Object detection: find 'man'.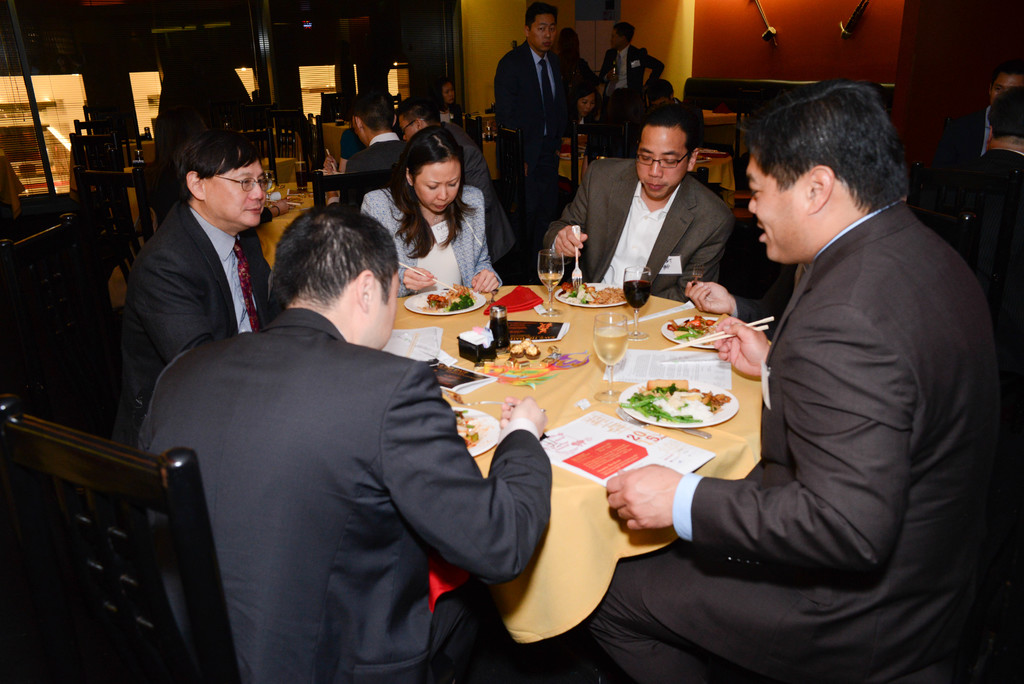
[x1=496, y1=3, x2=590, y2=254].
